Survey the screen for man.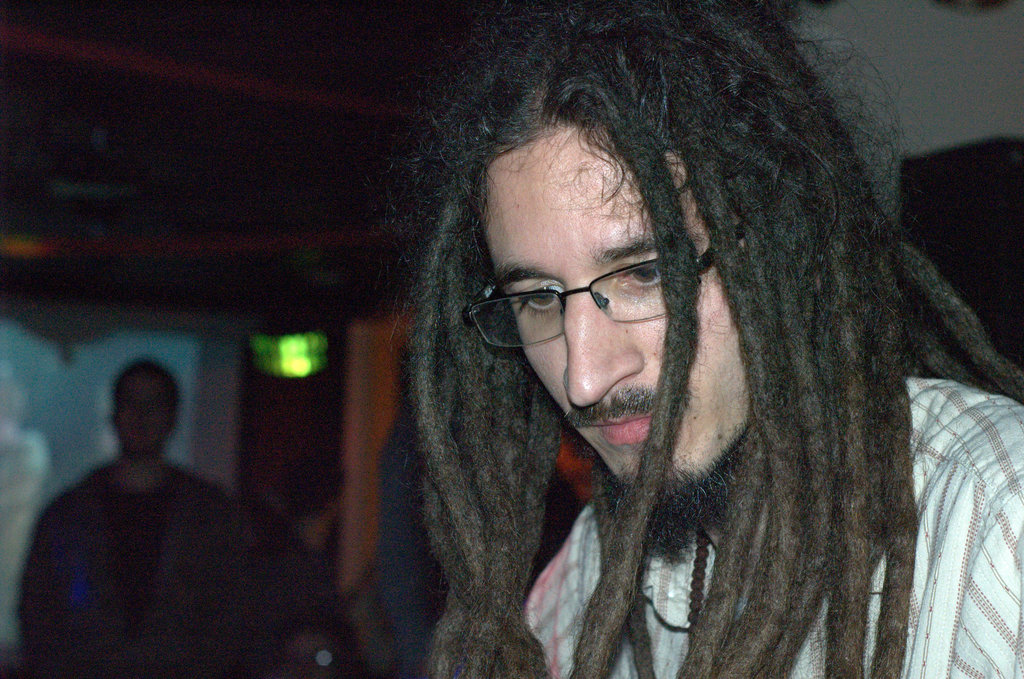
Survey found: 17:357:238:678.
